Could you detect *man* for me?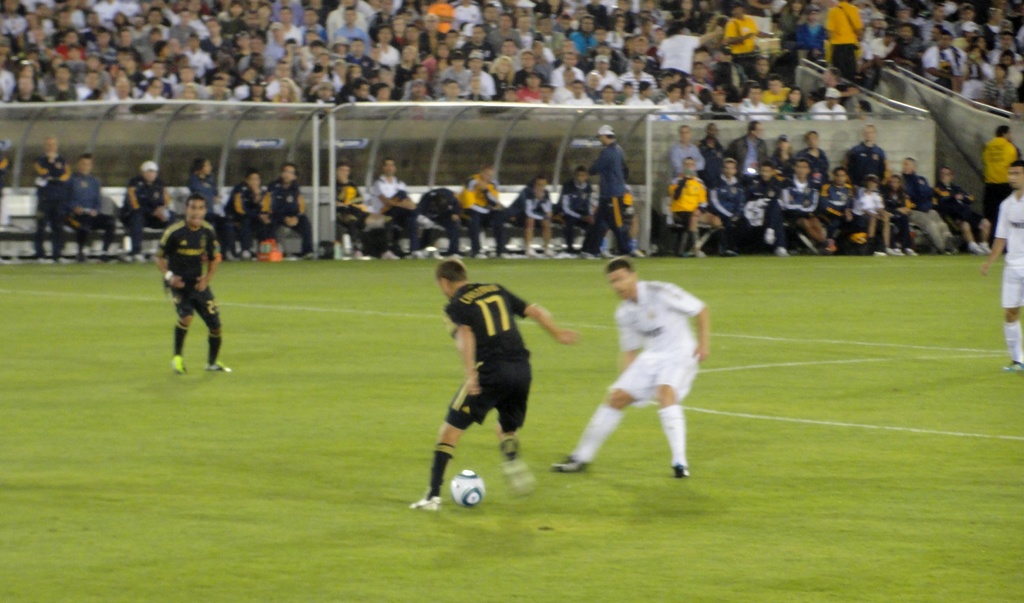
Detection result: {"left": 671, "top": 154, "right": 721, "bottom": 258}.
